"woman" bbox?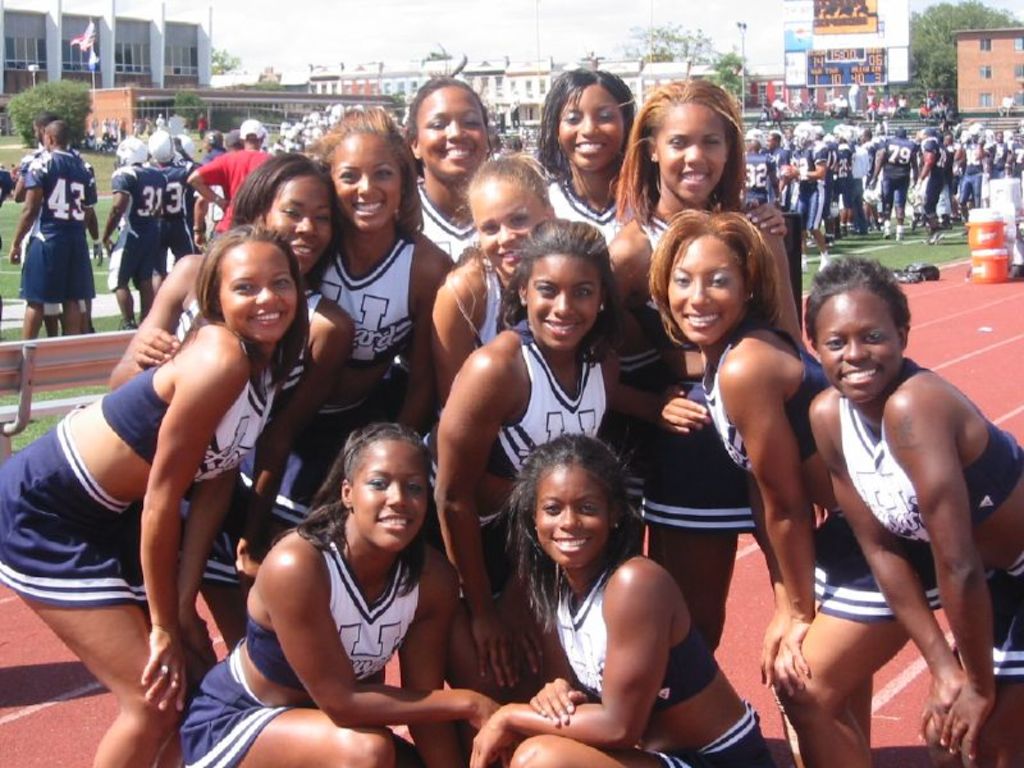
(x1=105, y1=157, x2=356, y2=669)
